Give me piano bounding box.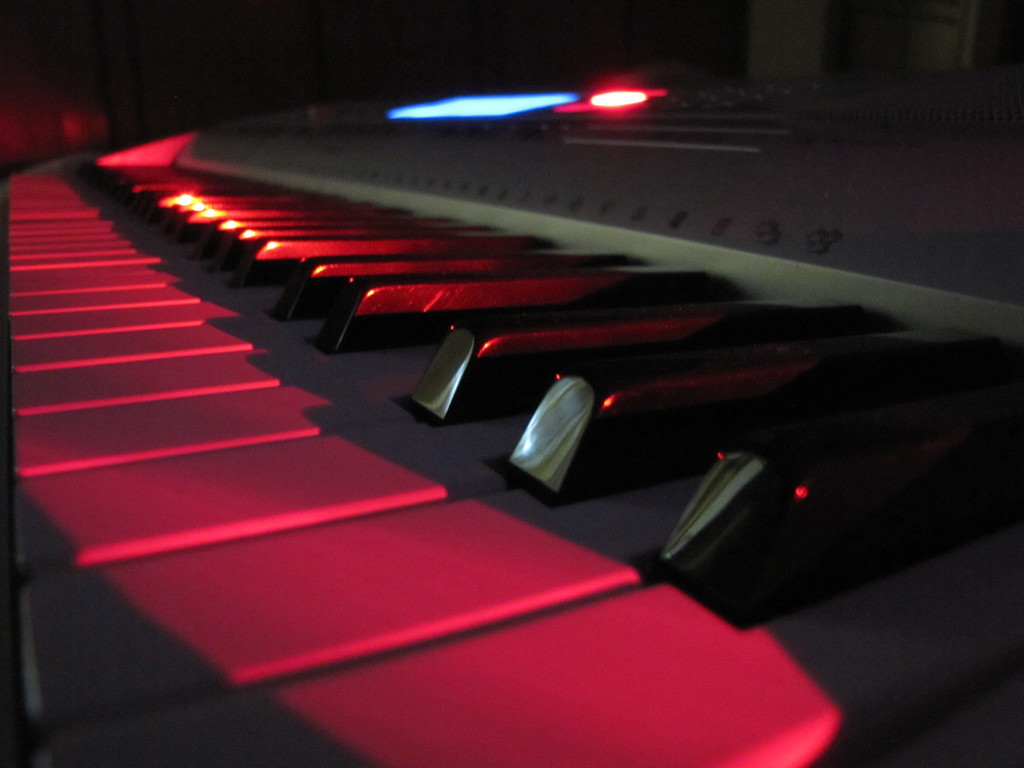
(left=0, top=56, right=978, bottom=740).
